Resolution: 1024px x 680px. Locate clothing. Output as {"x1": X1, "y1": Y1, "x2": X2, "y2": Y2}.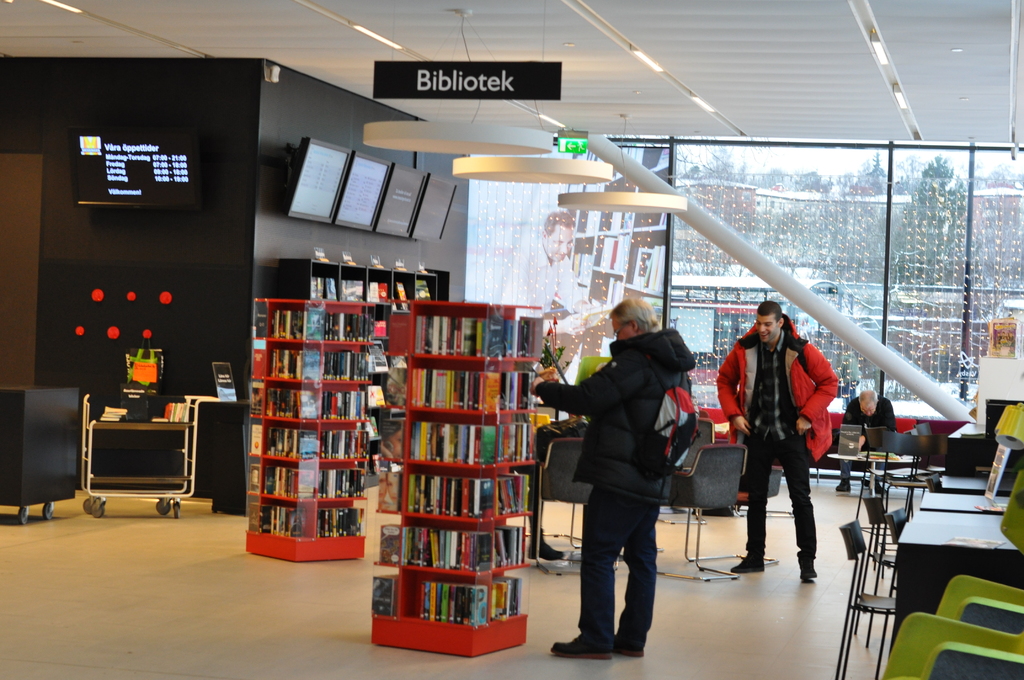
{"x1": 729, "y1": 290, "x2": 847, "y2": 557}.
